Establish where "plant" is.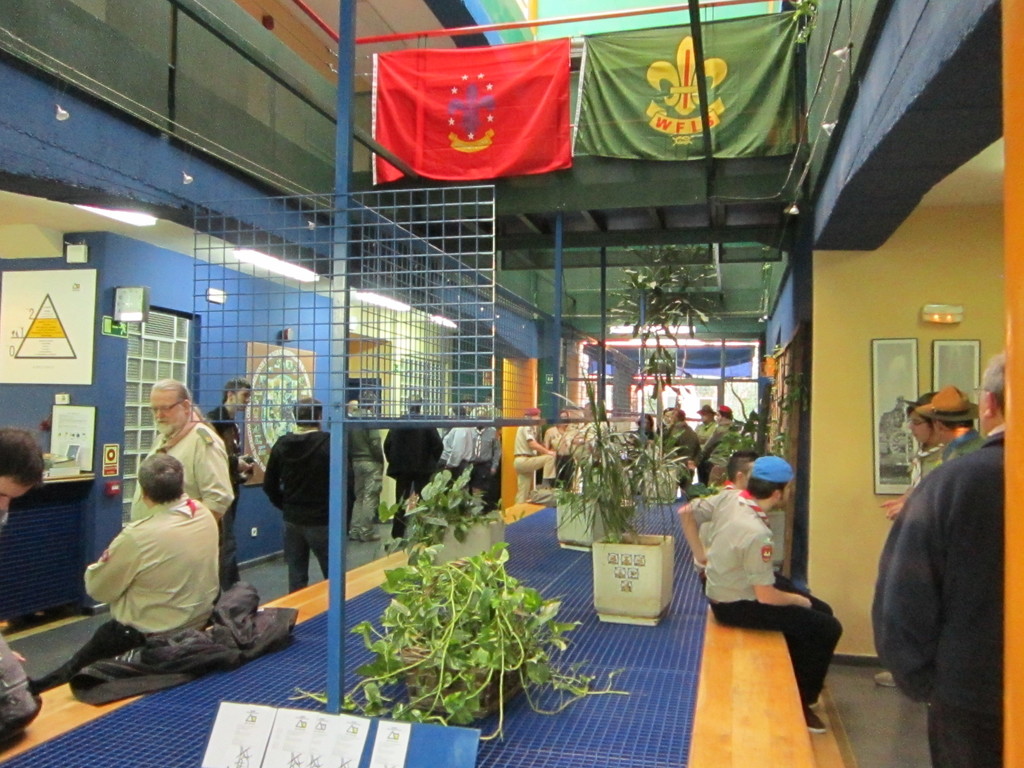
Established at <box>531,374,676,568</box>.
